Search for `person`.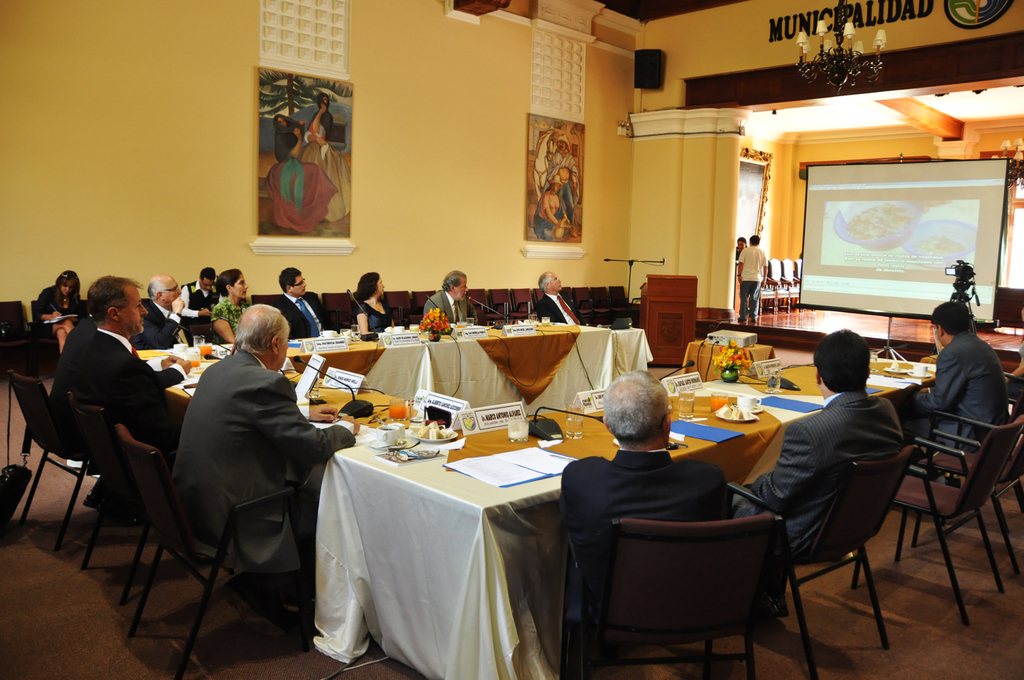
Found at bbox=[735, 236, 748, 314].
